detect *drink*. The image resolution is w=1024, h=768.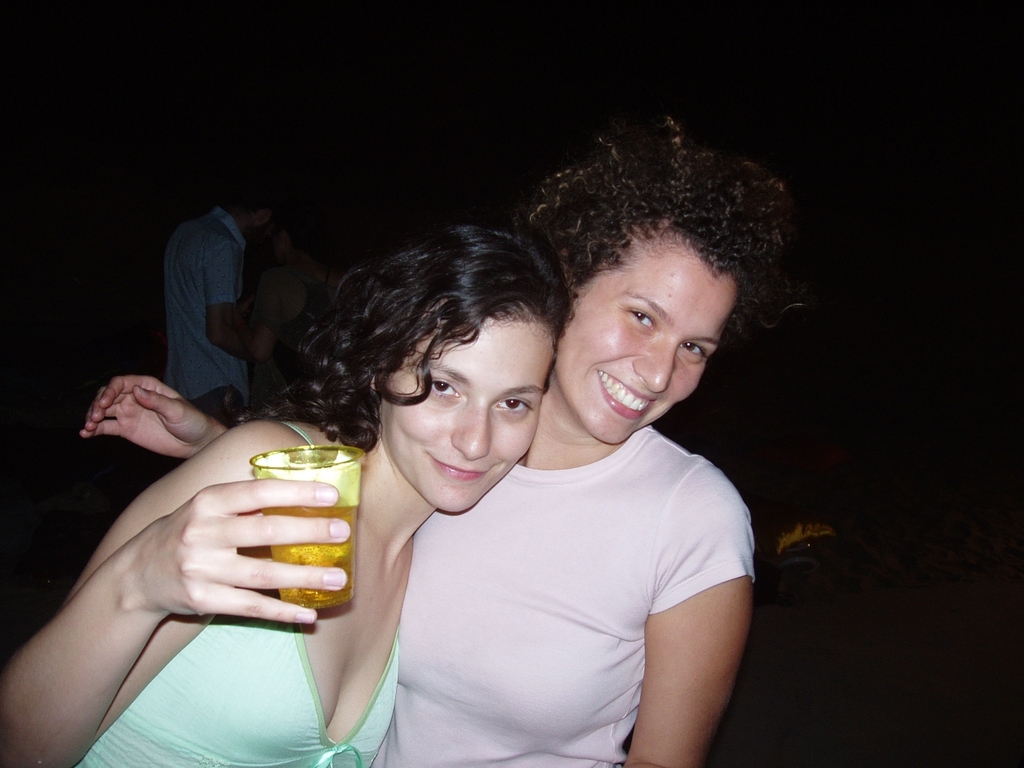
detection(248, 449, 370, 614).
